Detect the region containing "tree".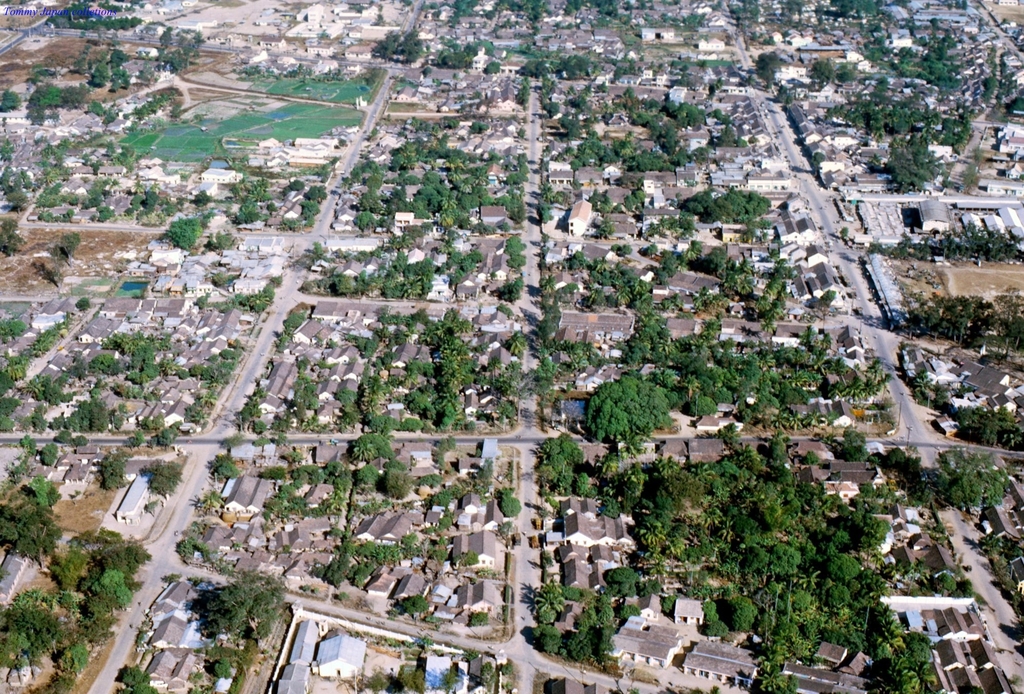
x1=913 y1=376 x2=940 y2=430.
